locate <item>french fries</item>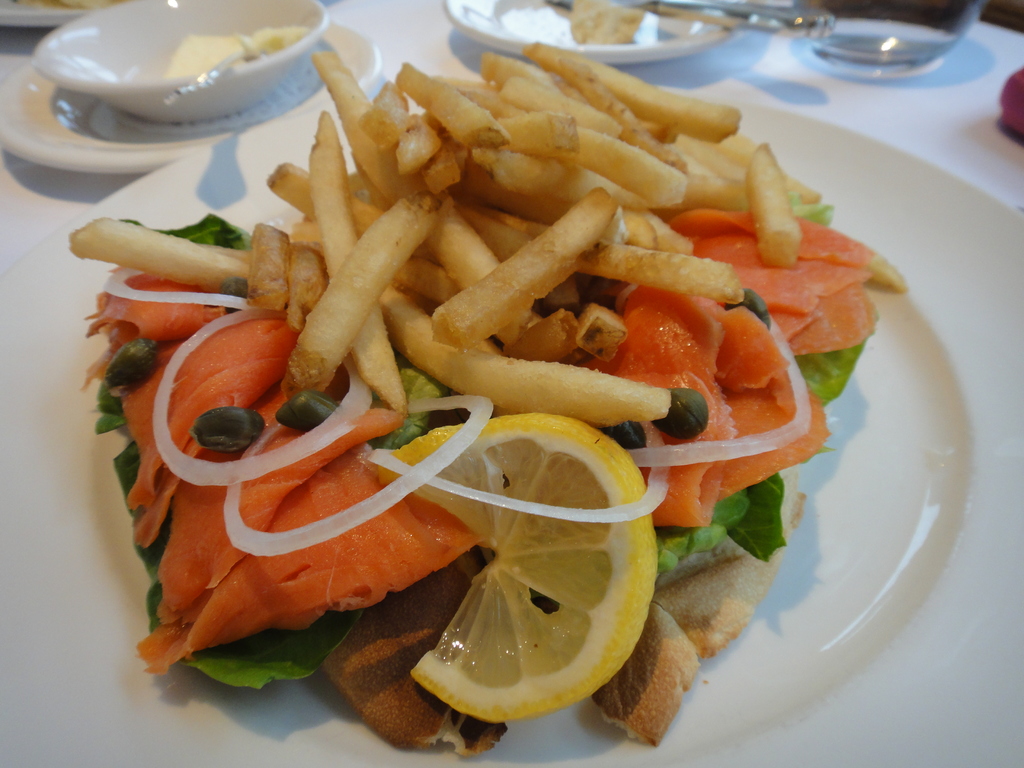
region(289, 243, 338, 336)
